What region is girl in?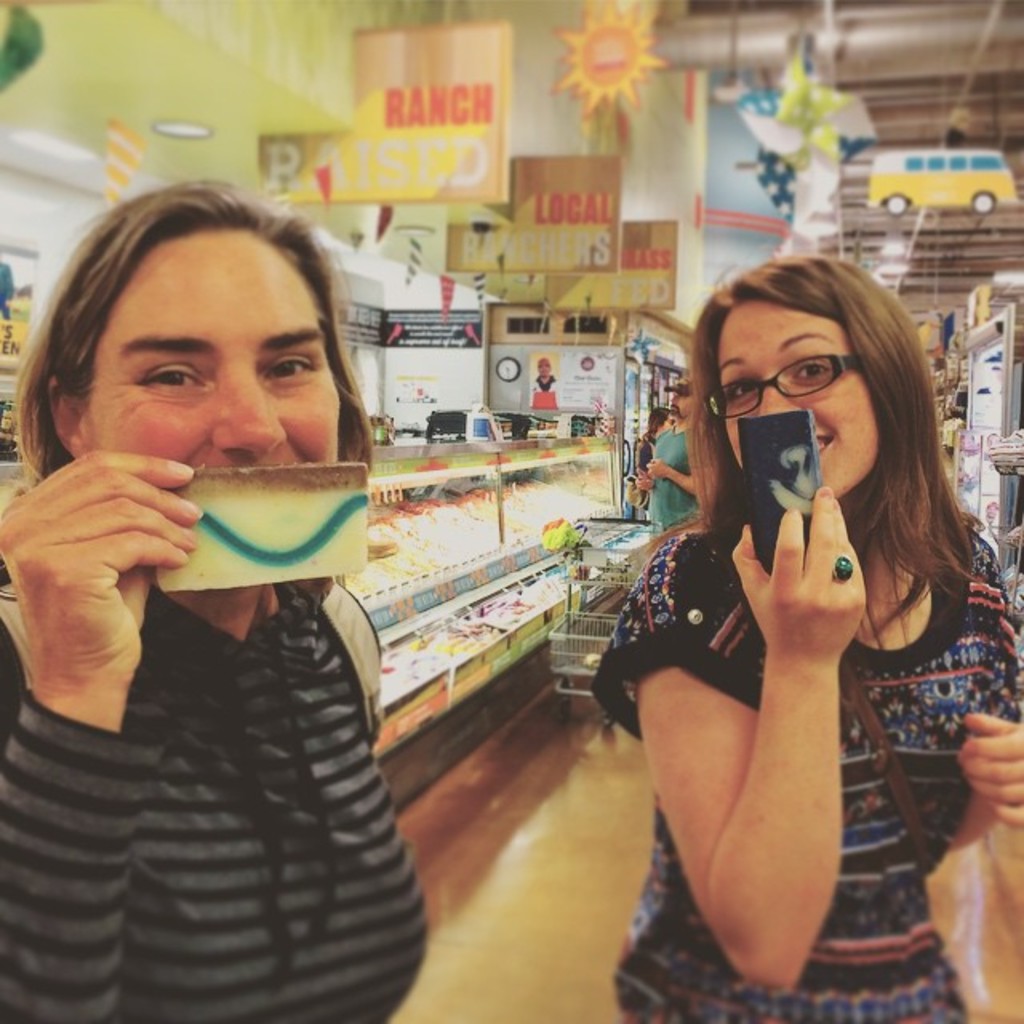
{"left": 592, "top": 254, "right": 1022, "bottom": 1022}.
